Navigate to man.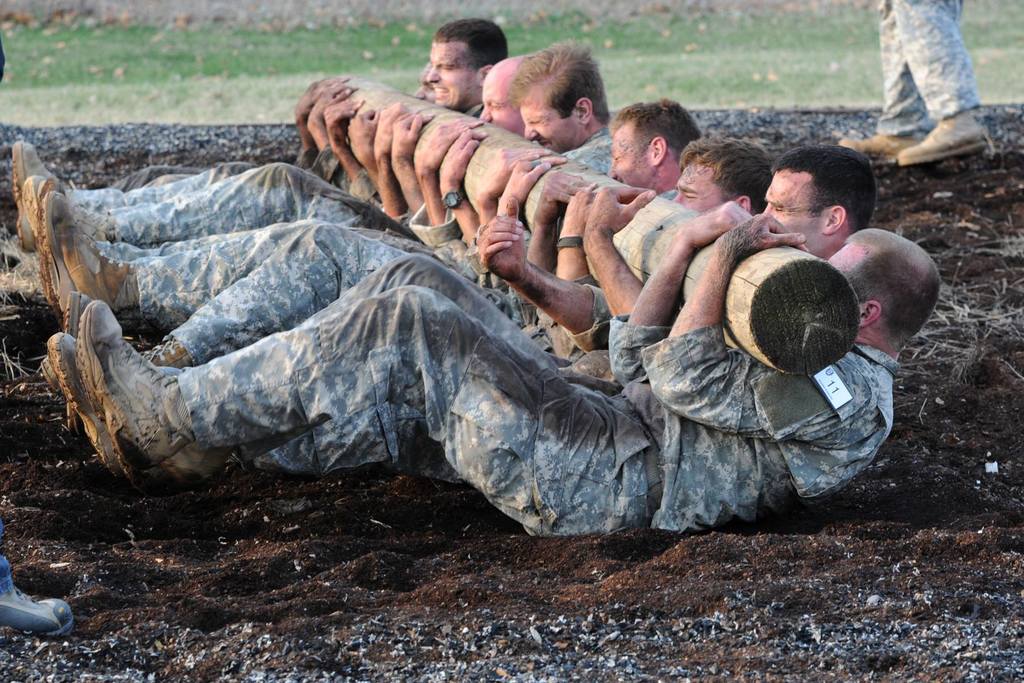
Navigation target: [x1=49, y1=202, x2=940, y2=536].
